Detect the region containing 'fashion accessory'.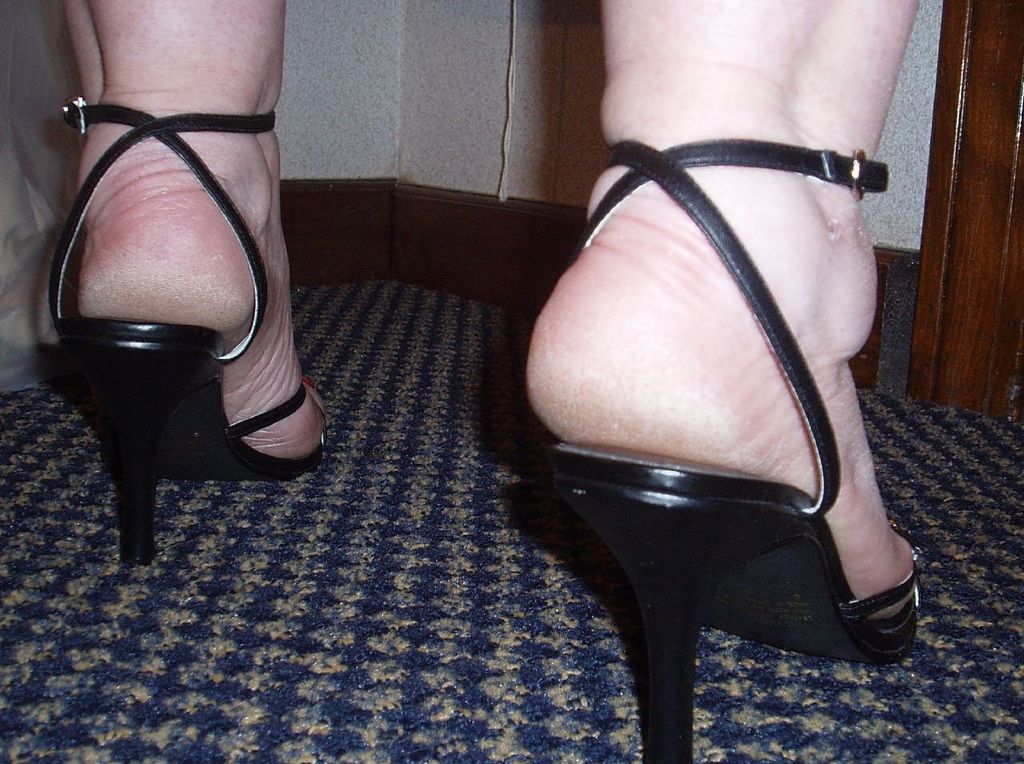
BBox(37, 96, 330, 565).
